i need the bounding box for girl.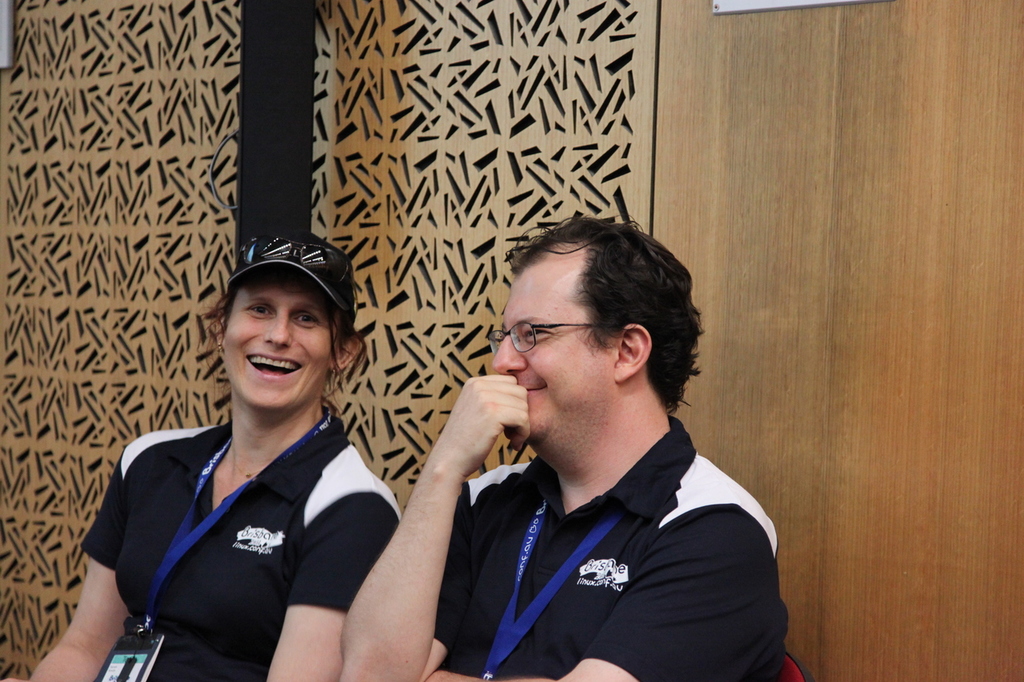
Here it is: bbox=[22, 229, 394, 675].
